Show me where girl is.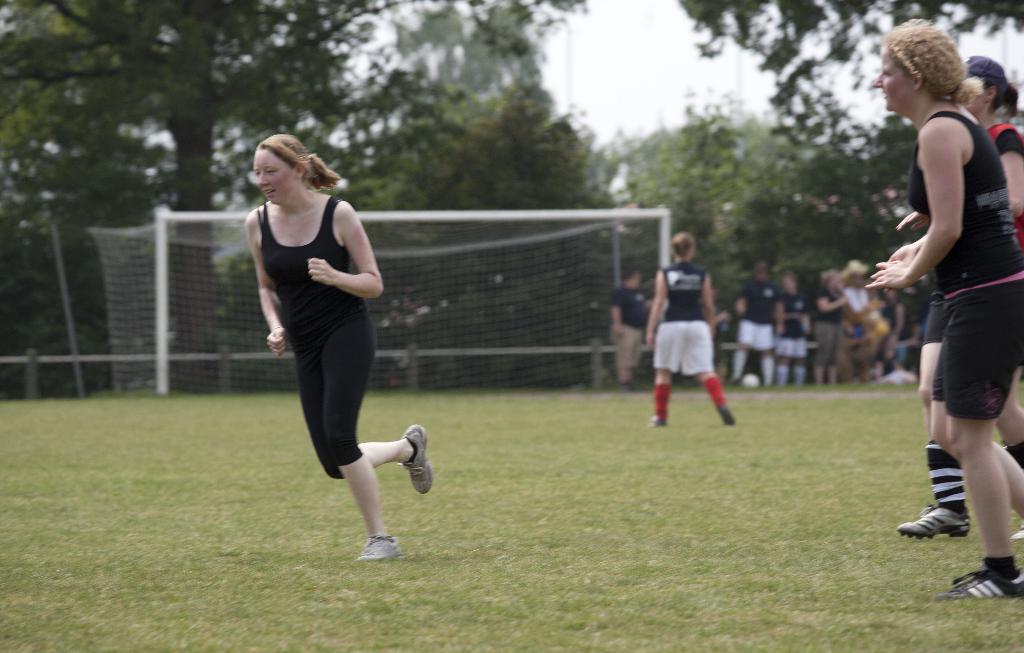
girl is at select_region(772, 271, 809, 386).
